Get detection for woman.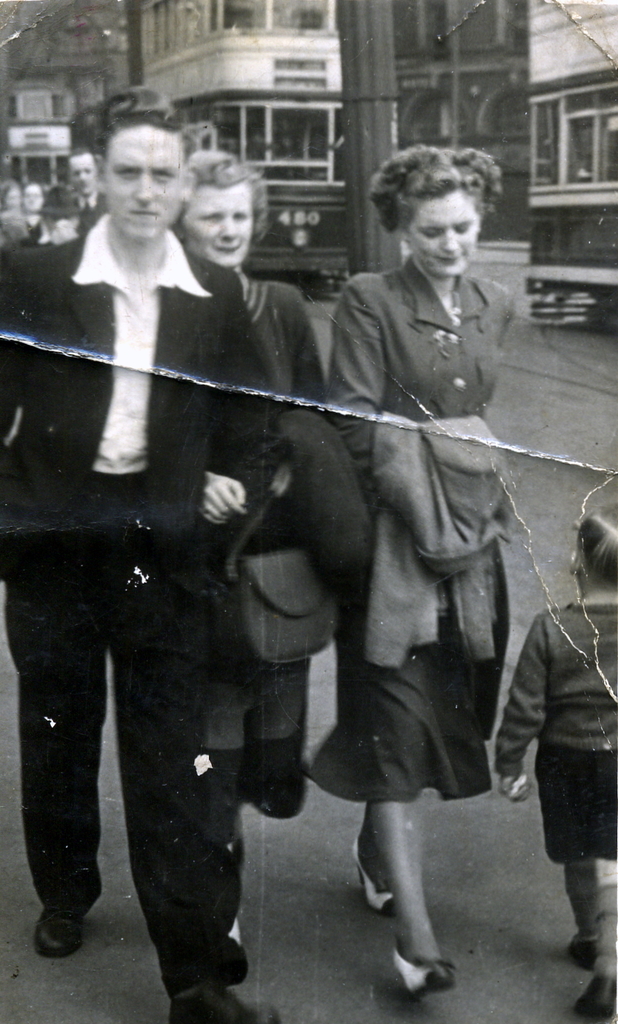
Detection: region(154, 154, 331, 938).
